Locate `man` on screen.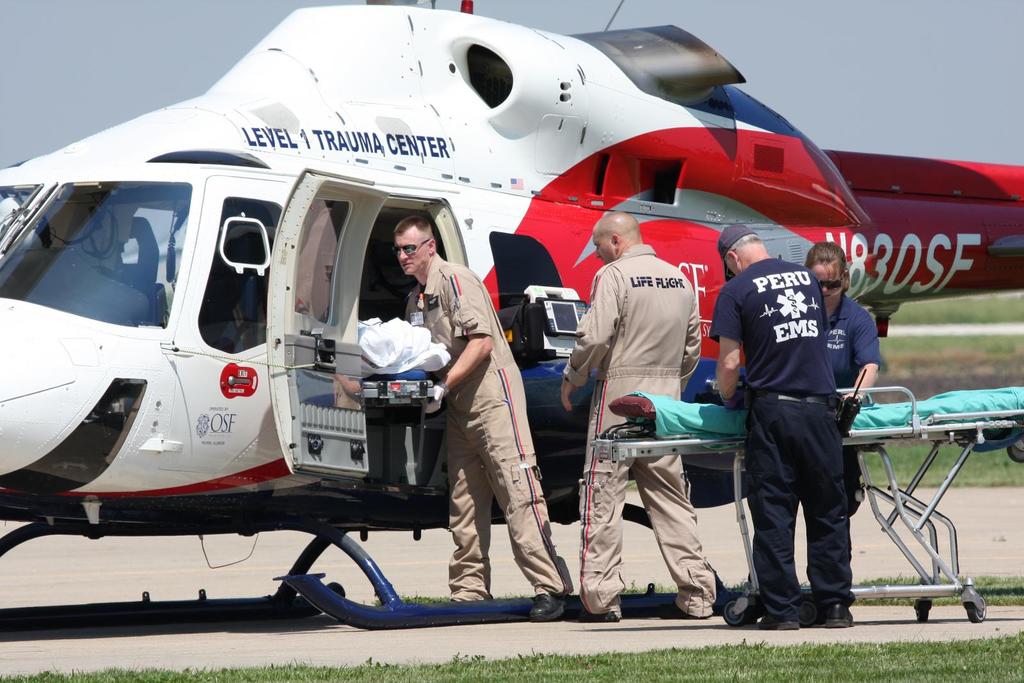
On screen at <bbox>395, 215, 572, 622</bbox>.
